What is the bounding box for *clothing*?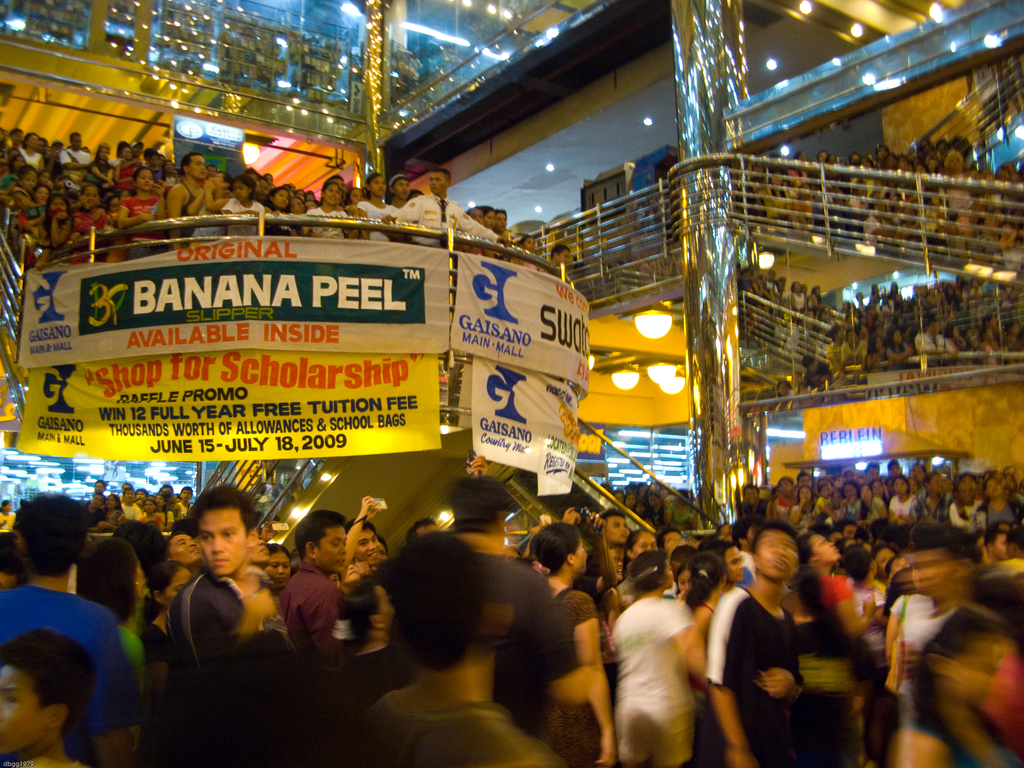
[x1=712, y1=550, x2=819, y2=750].
